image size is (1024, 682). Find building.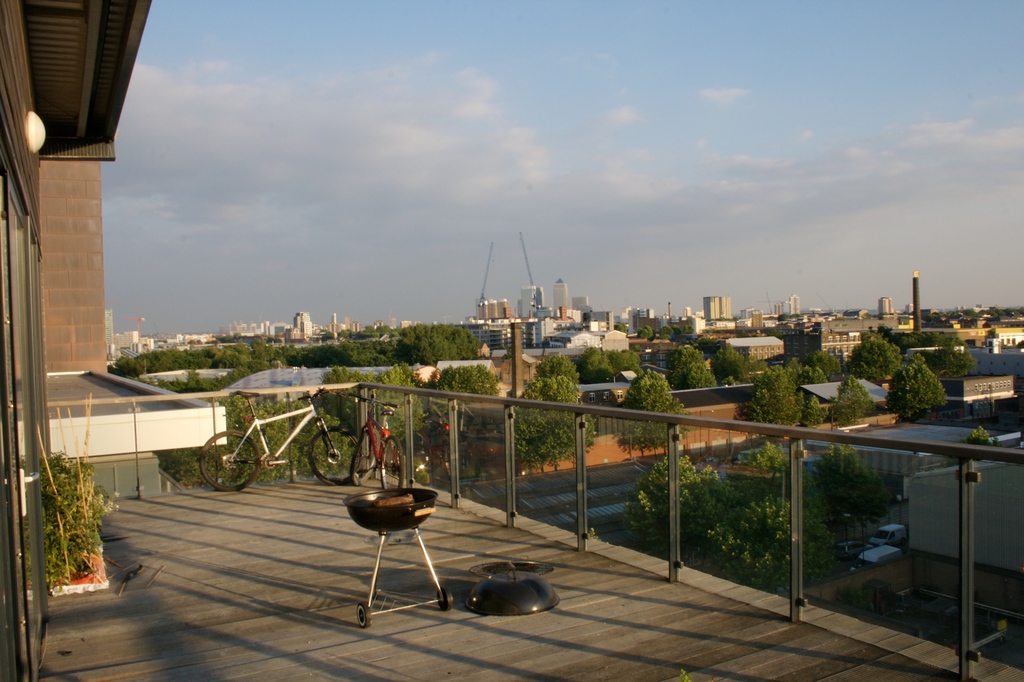
bbox=(572, 287, 590, 319).
